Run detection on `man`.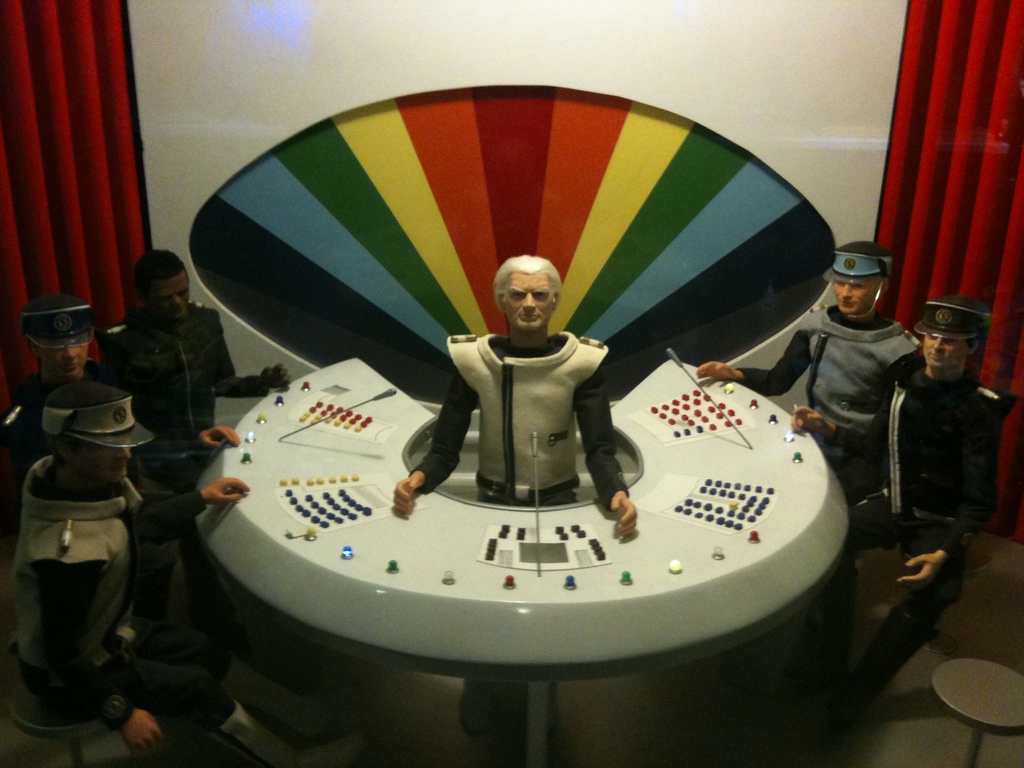
Result: left=10, top=381, right=345, bottom=767.
